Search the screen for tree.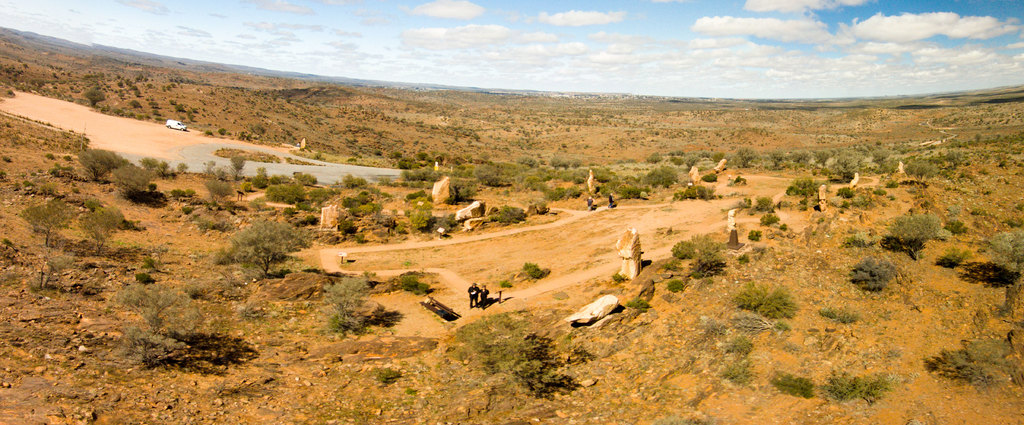
Found at [22, 195, 88, 246].
